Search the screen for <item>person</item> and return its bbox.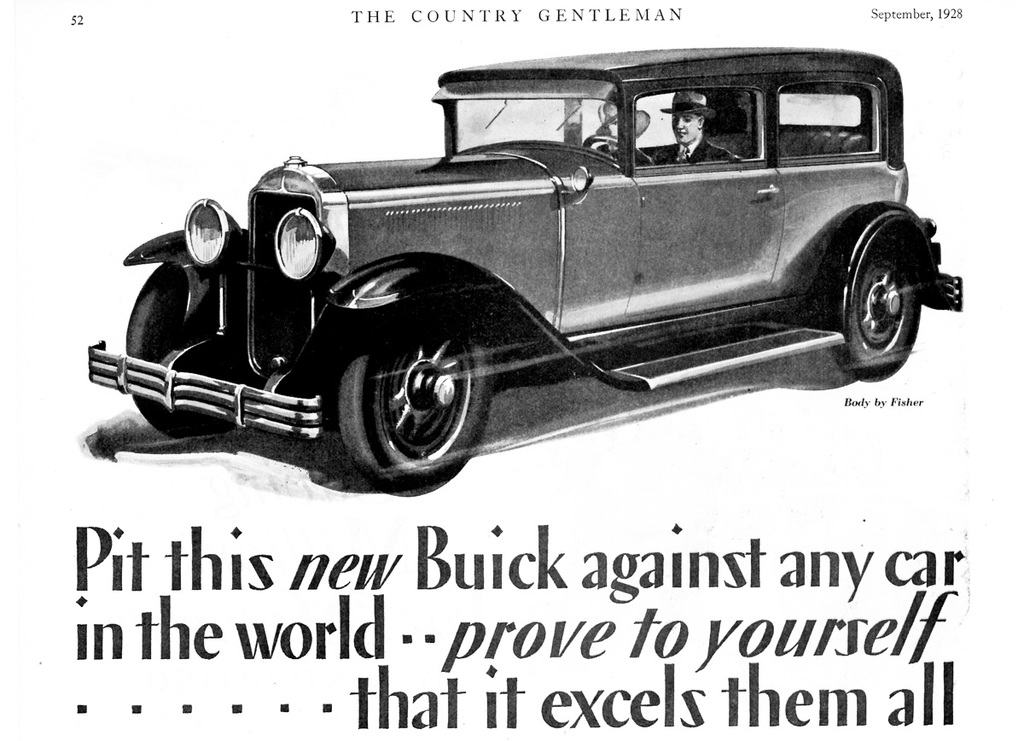
Found: 645/89/732/164.
